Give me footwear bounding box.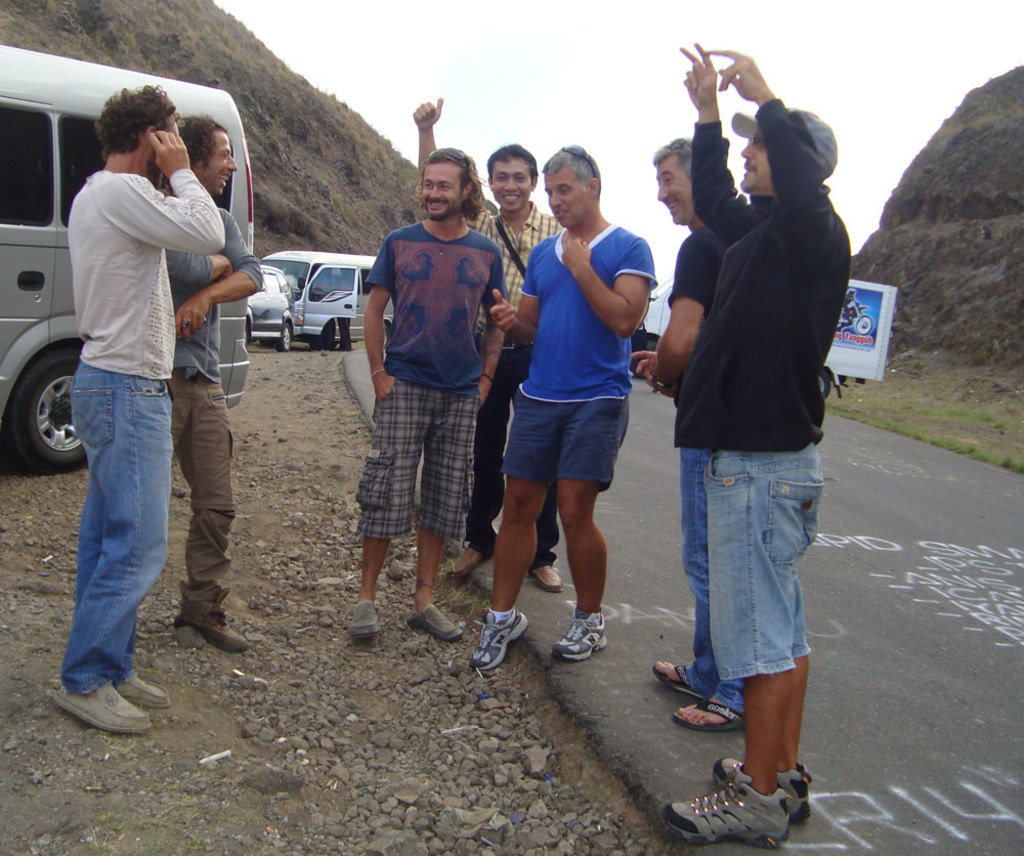
Rect(174, 598, 248, 652).
